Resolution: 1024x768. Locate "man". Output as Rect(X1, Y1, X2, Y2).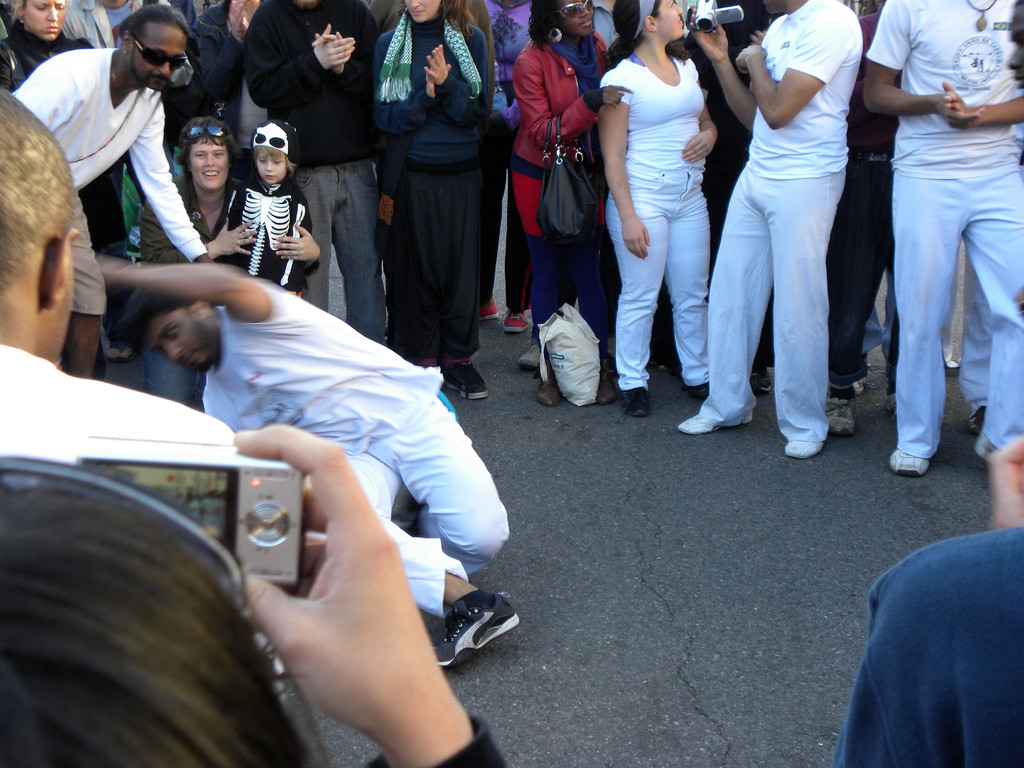
Rect(9, 3, 210, 381).
